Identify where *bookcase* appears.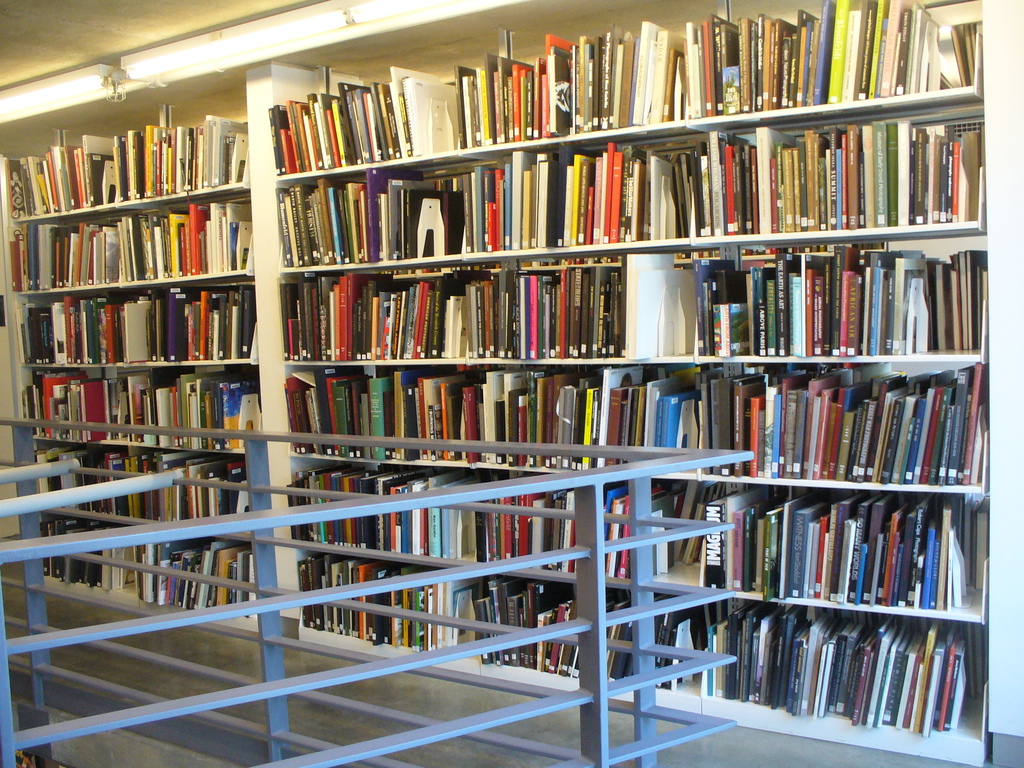
Appears at locate(0, 0, 984, 762).
